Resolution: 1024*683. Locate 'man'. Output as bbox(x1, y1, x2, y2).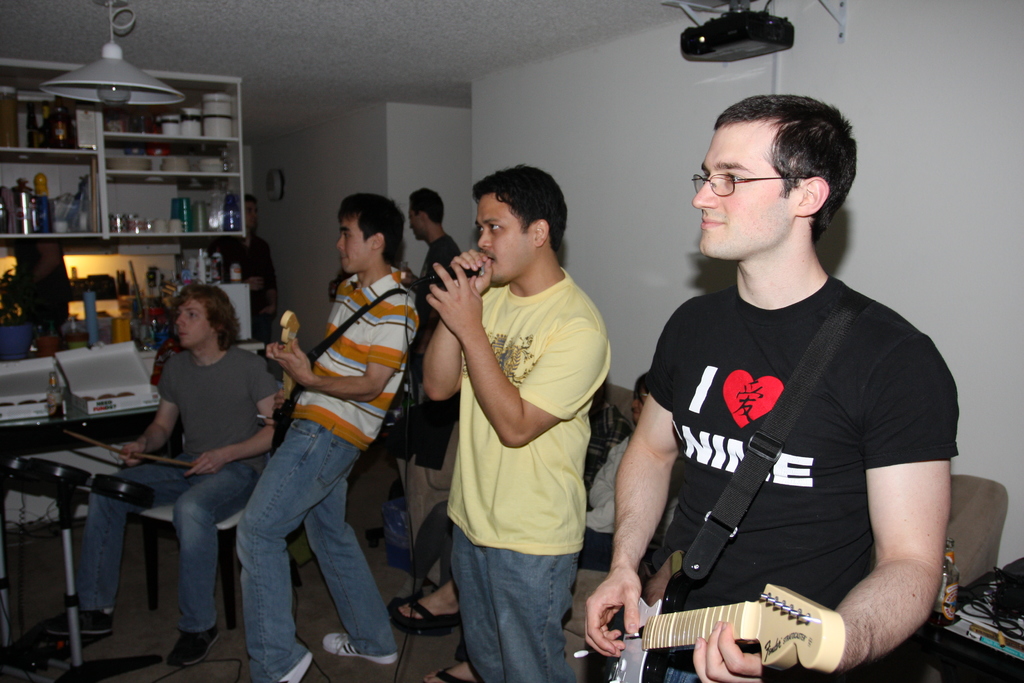
bbox(425, 169, 607, 682).
